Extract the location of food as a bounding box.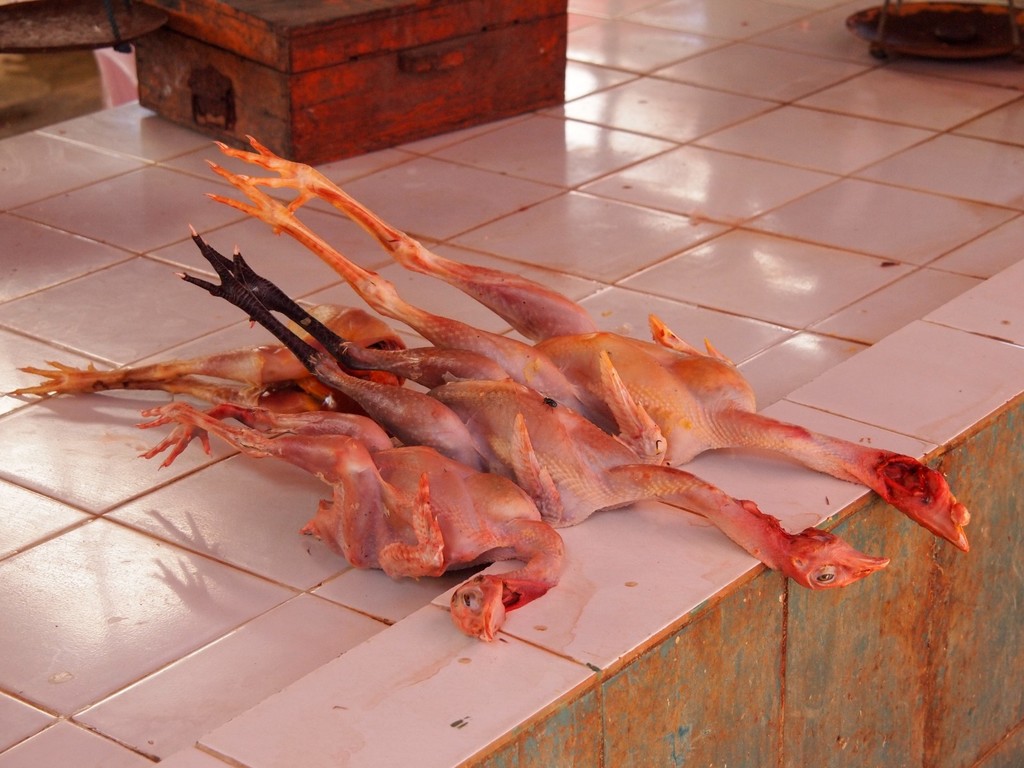
BBox(0, 299, 408, 413).
